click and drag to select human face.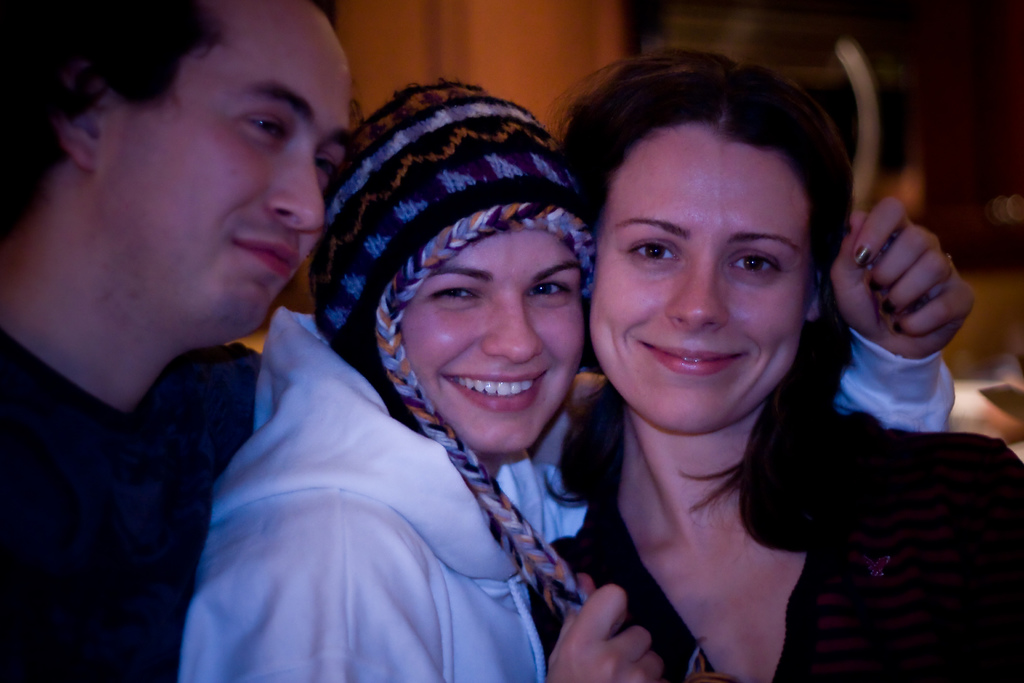
Selection: [left=122, top=10, right=349, bottom=337].
